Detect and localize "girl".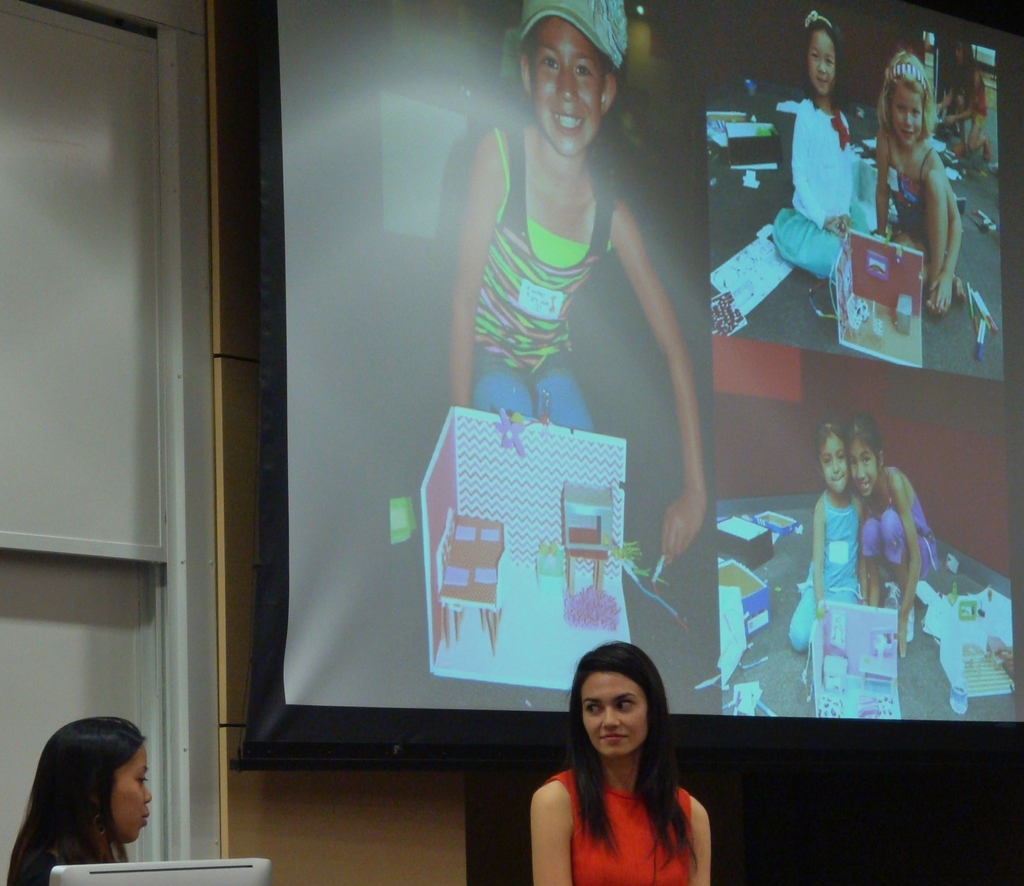
Localized at <bbox>771, 8, 854, 234</bbox>.
